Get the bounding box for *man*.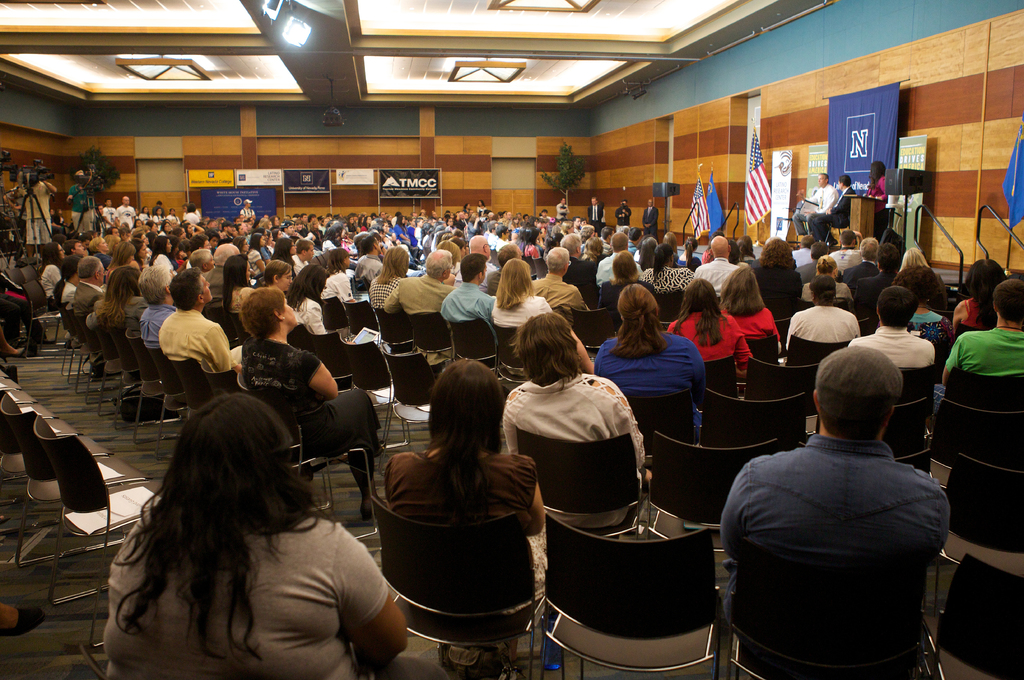
835/297/949/396.
